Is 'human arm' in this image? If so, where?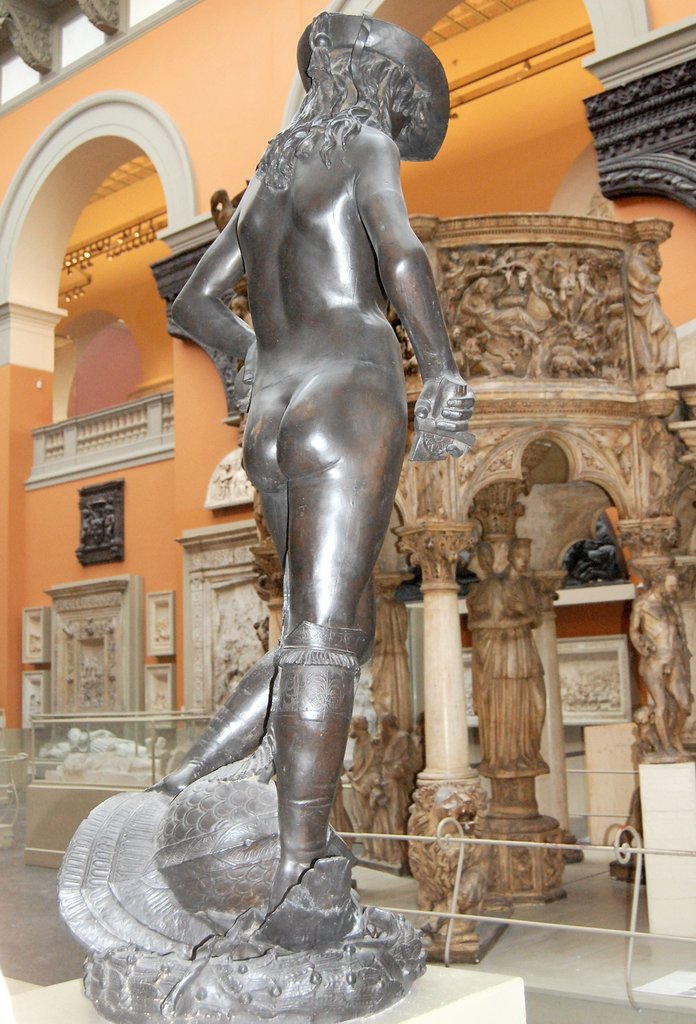
Yes, at x1=169, y1=204, x2=256, y2=412.
